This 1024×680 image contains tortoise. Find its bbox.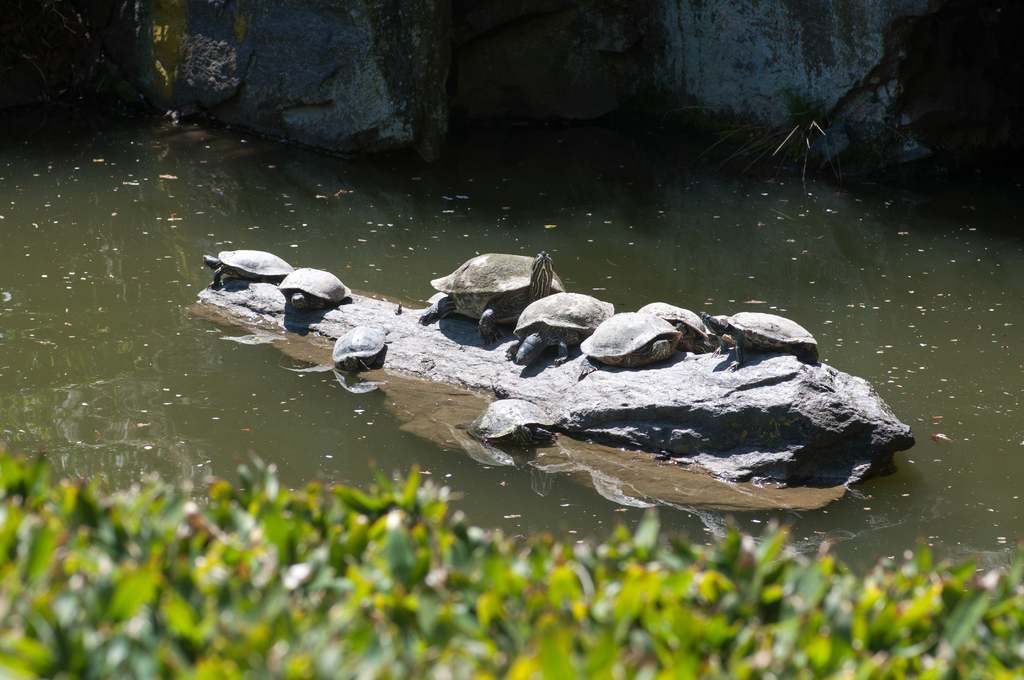
bbox=(199, 250, 290, 289).
